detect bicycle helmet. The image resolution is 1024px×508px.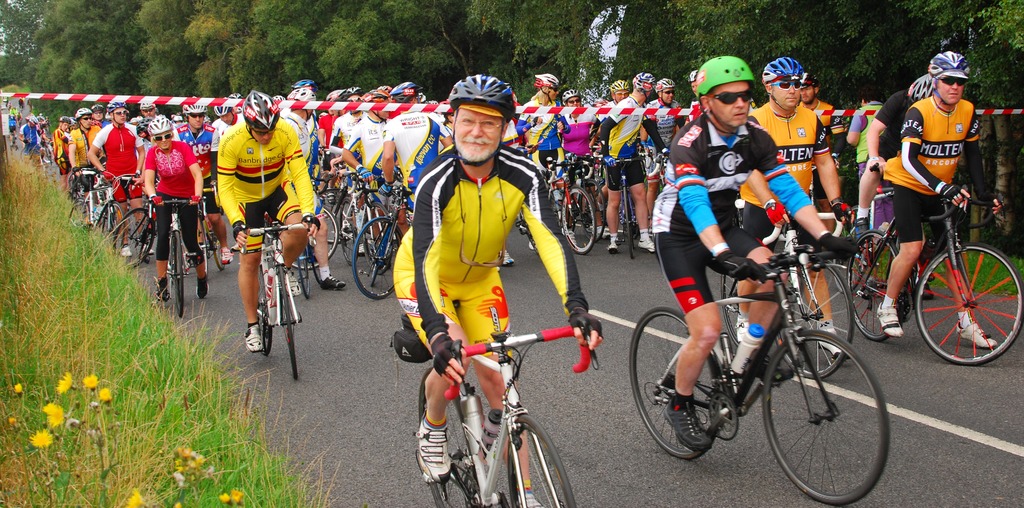
bbox(147, 117, 169, 133).
